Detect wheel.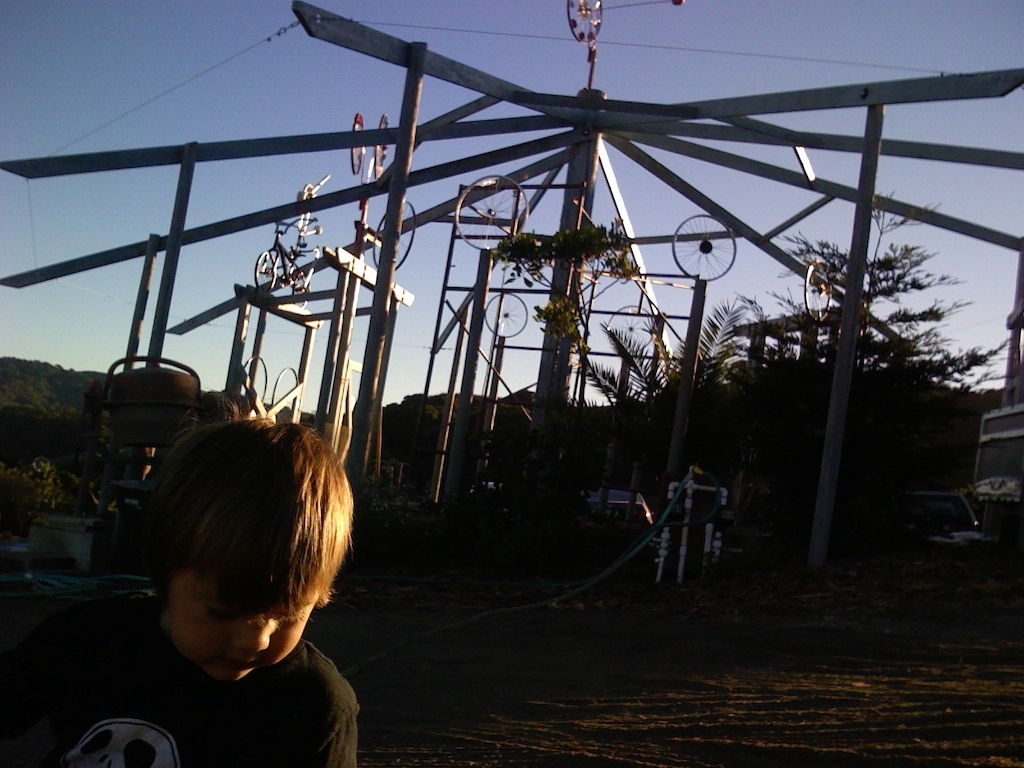
Detected at bbox=(802, 256, 835, 322).
